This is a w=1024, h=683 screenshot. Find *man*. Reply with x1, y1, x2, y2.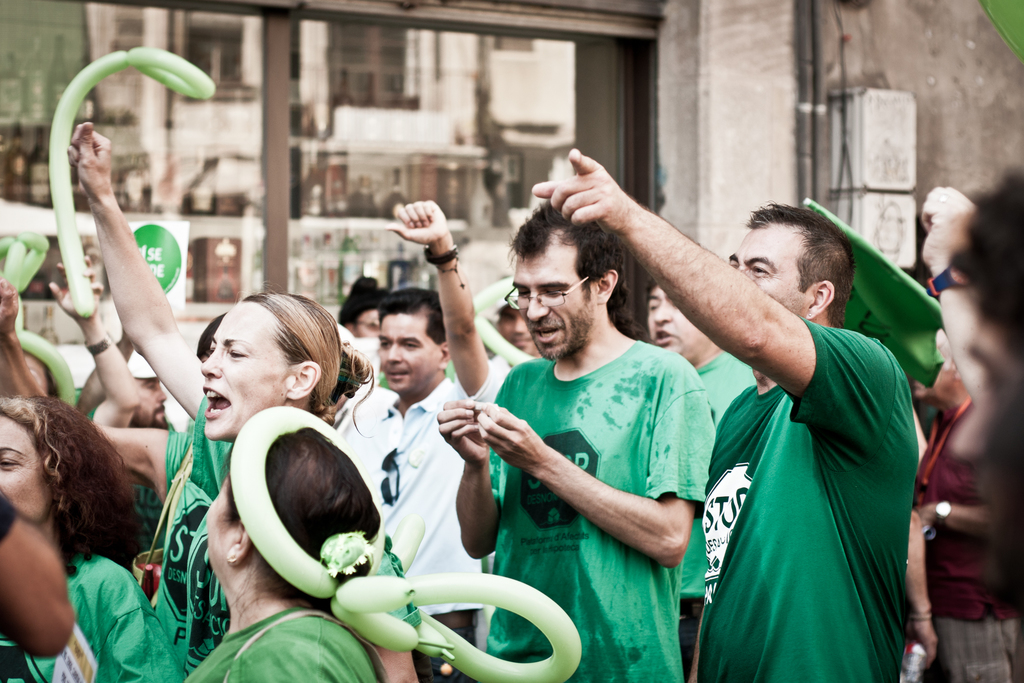
910, 328, 1022, 682.
